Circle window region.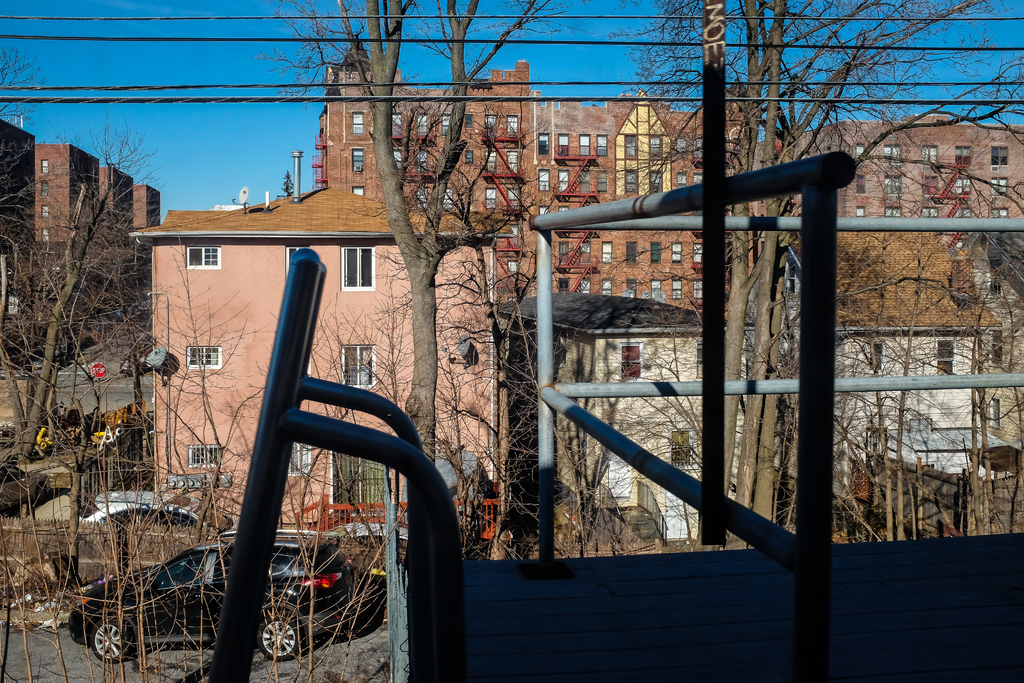
Region: box=[488, 111, 502, 142].
